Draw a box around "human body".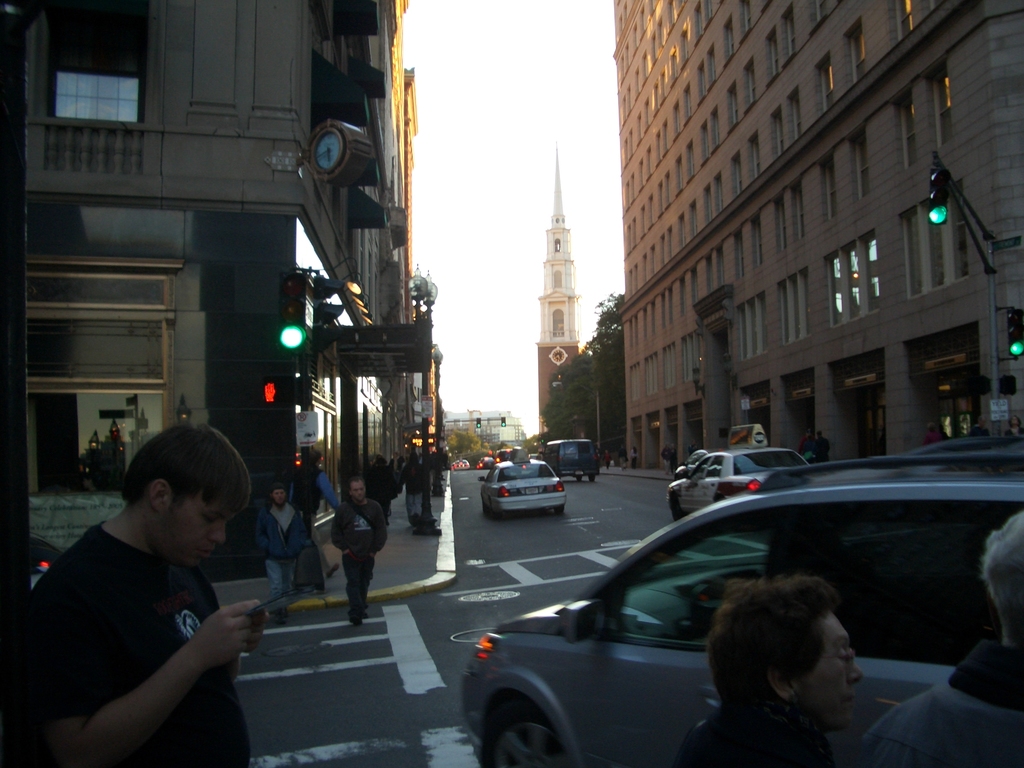
(left=682, top=705, right=831, bottom=767).
